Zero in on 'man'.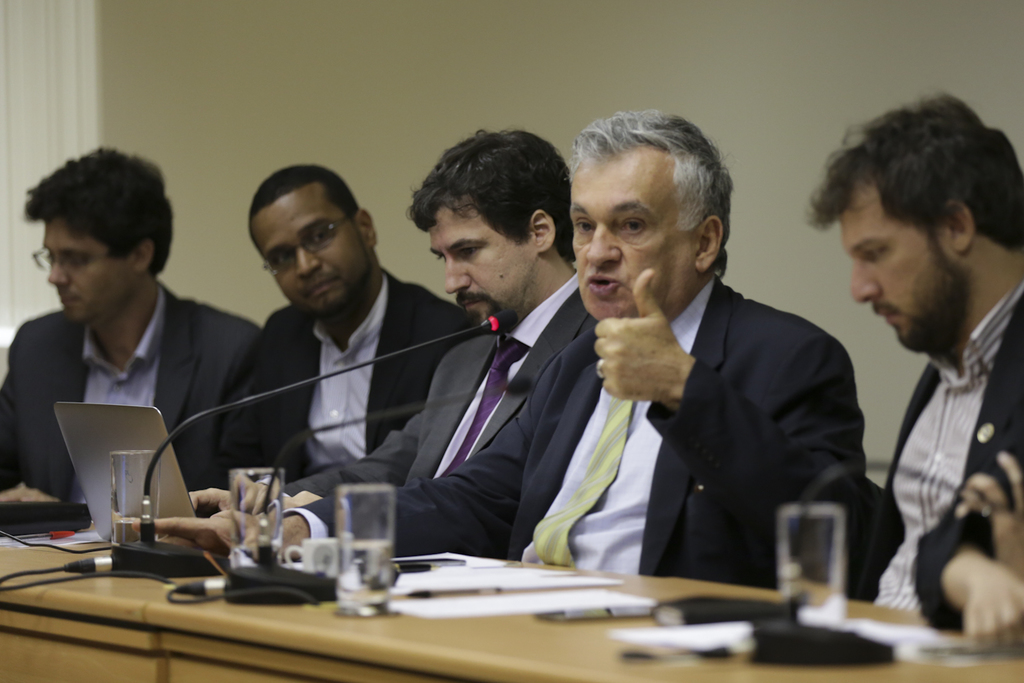
Zeroed in: bbox(803, 111, 1023, 648).
